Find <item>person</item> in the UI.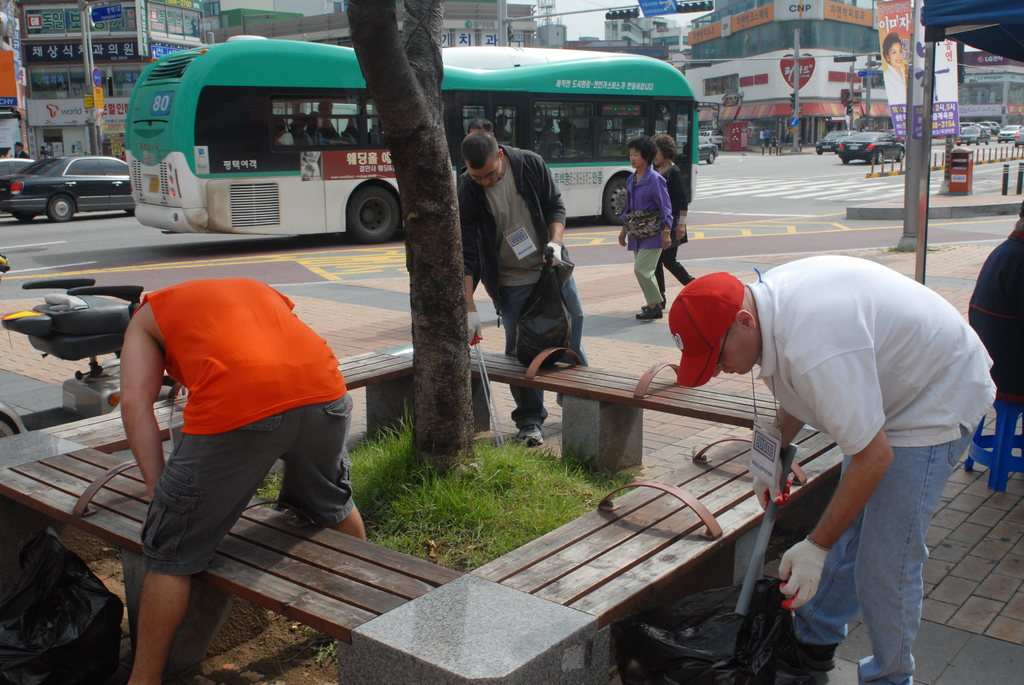
UI element at box(615, 136, 675, 320).
